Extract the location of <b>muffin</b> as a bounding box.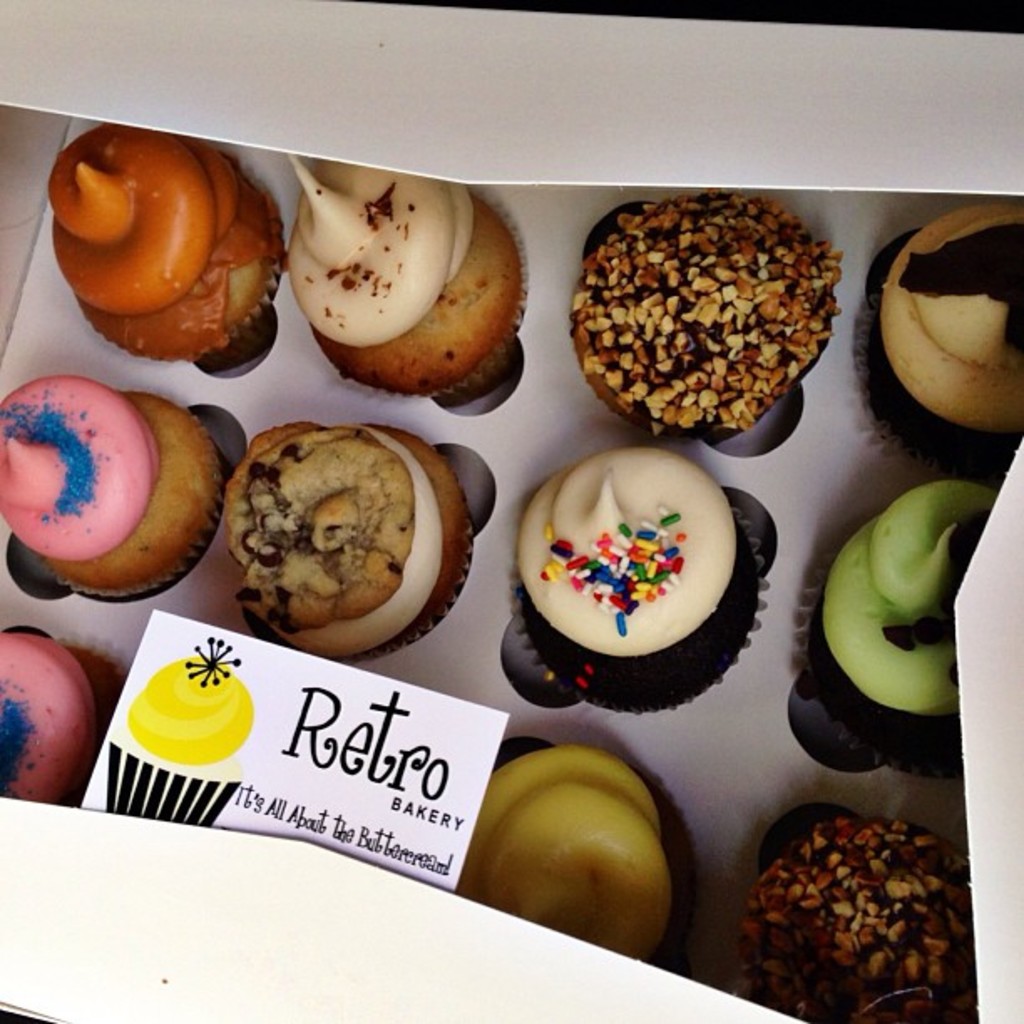
select_region(0, 373, 231, 596).
